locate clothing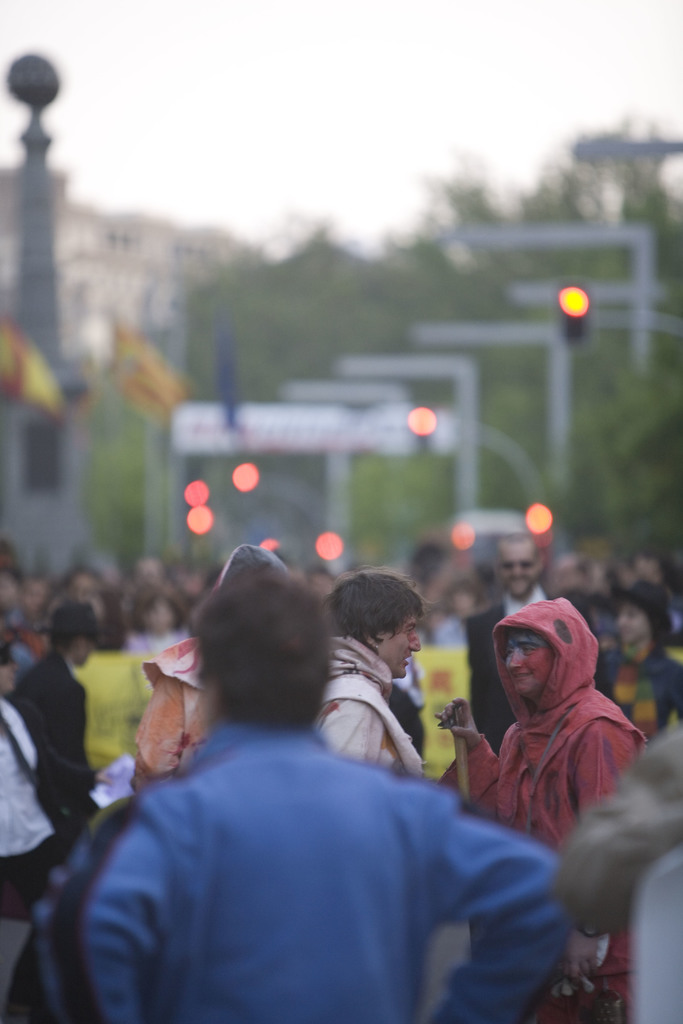
bbox(309, 629, 435, 771)
